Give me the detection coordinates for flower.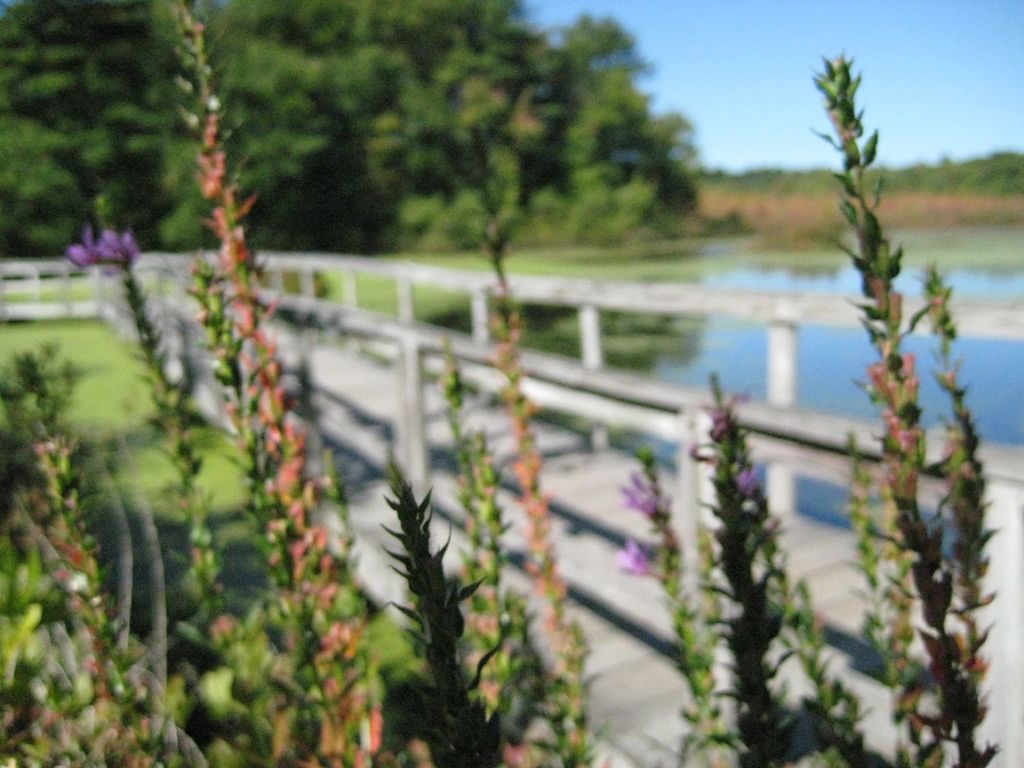
bbox=[730, 460, 763, 503].
